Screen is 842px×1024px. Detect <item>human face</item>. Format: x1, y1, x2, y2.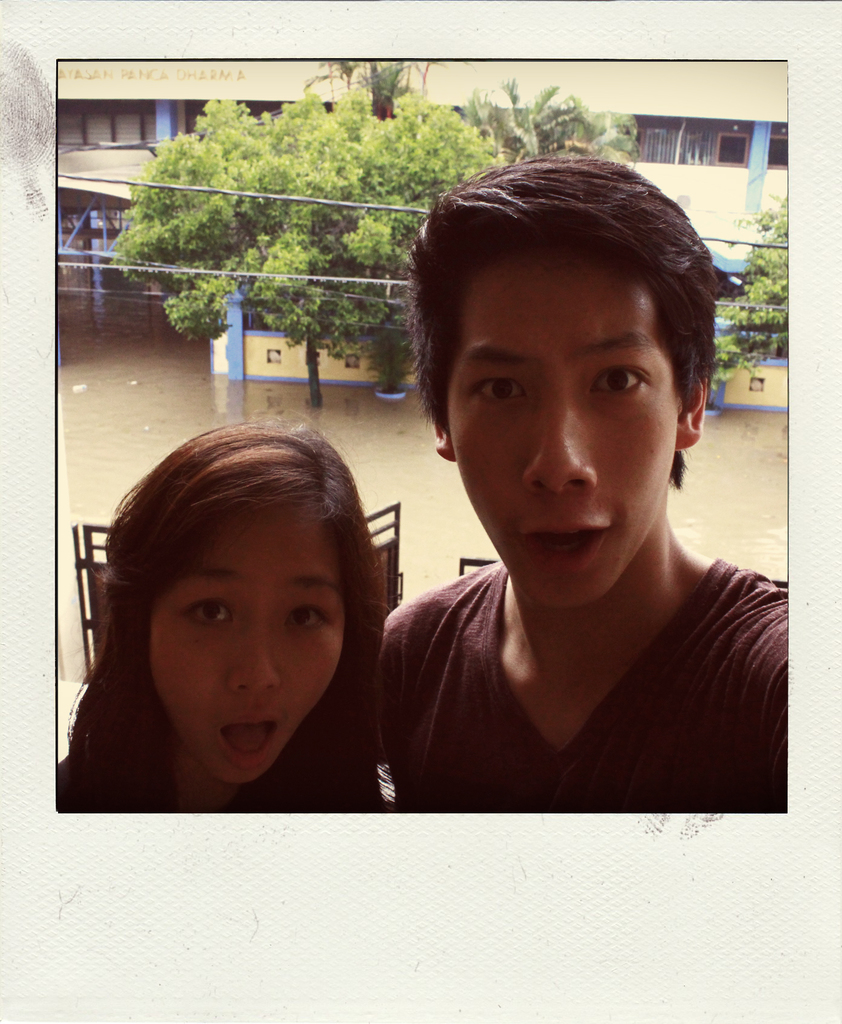
149, 496, 347, 781.
